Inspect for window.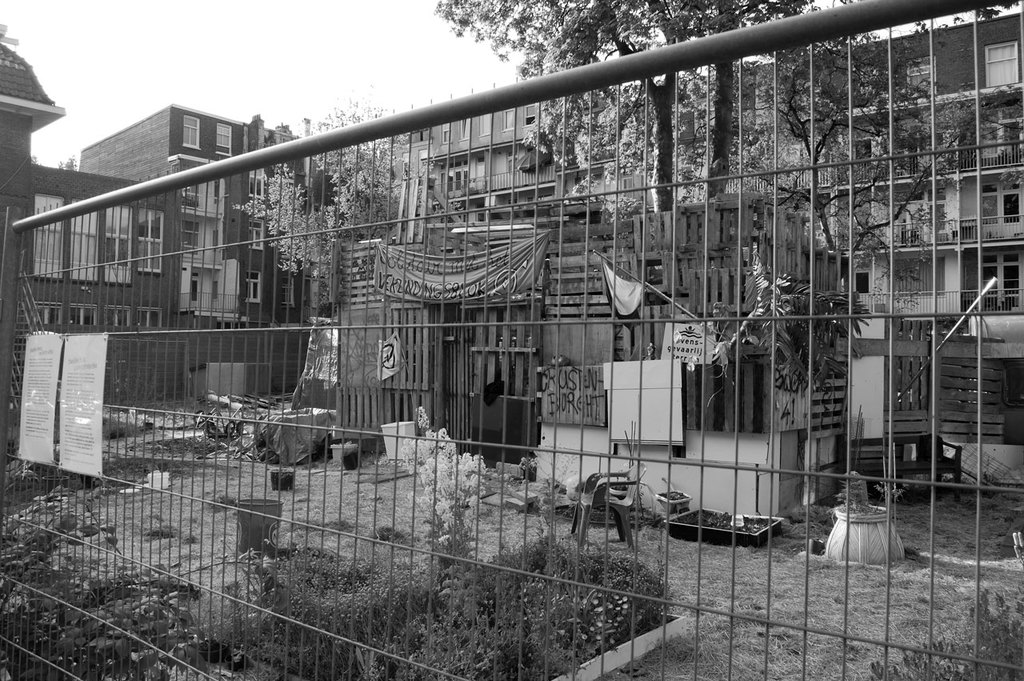
Inspection: 892 258 949 299.
